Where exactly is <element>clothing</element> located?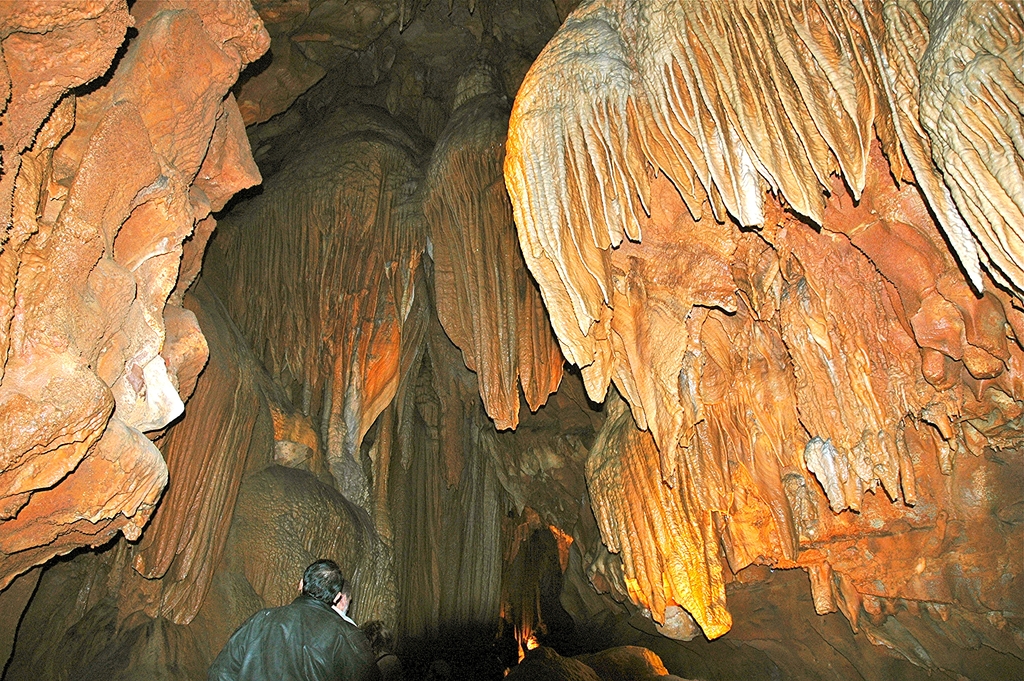
Its bounding box is bbox(373, 653, 399, 680).
